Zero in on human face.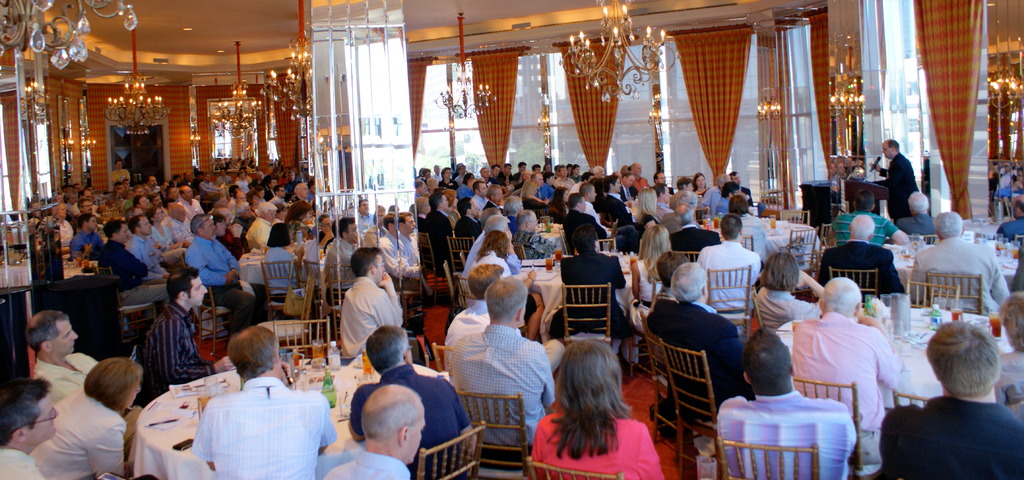
Zeroed in: select_region(138, 216, 150, 234).
